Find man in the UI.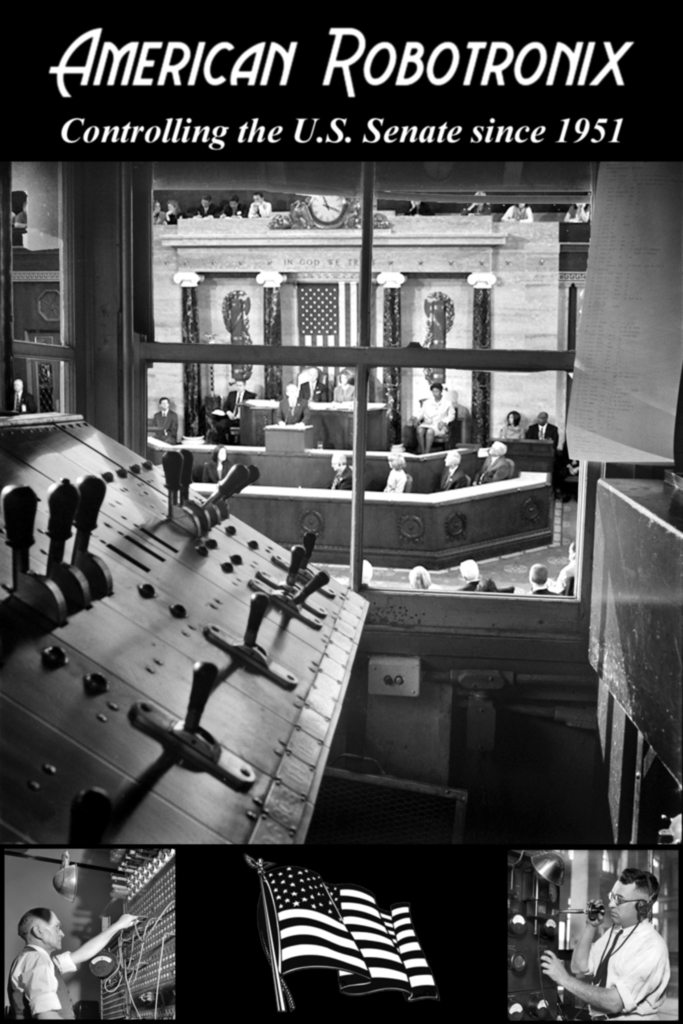
UI element at 297:363:330:409.
